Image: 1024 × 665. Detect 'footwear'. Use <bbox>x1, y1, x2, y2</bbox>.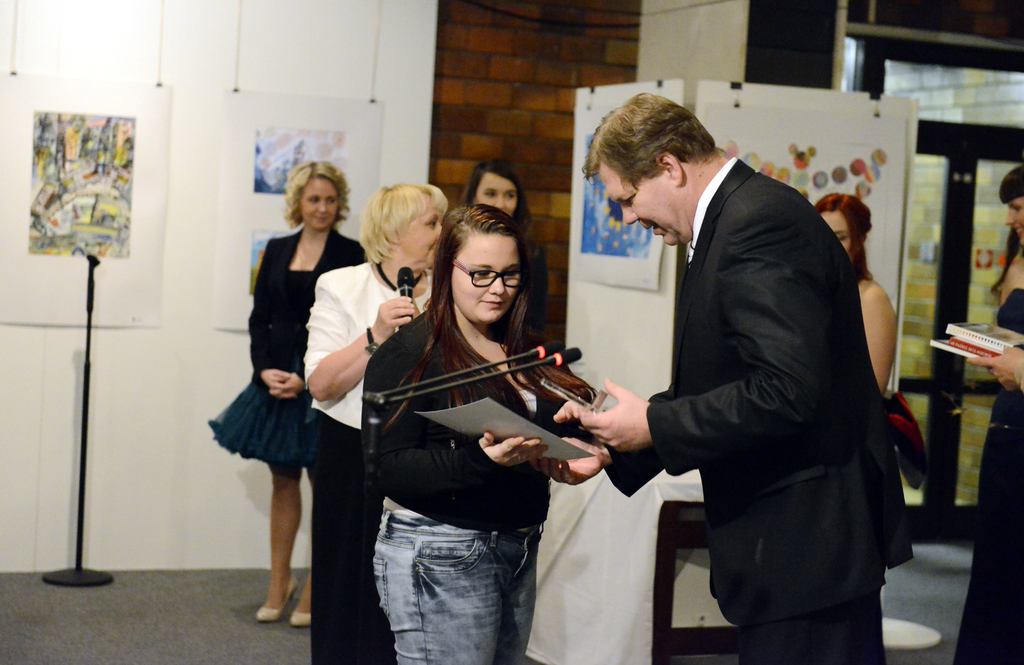
<bbox>289, 589, 316, 630</bbox>.
